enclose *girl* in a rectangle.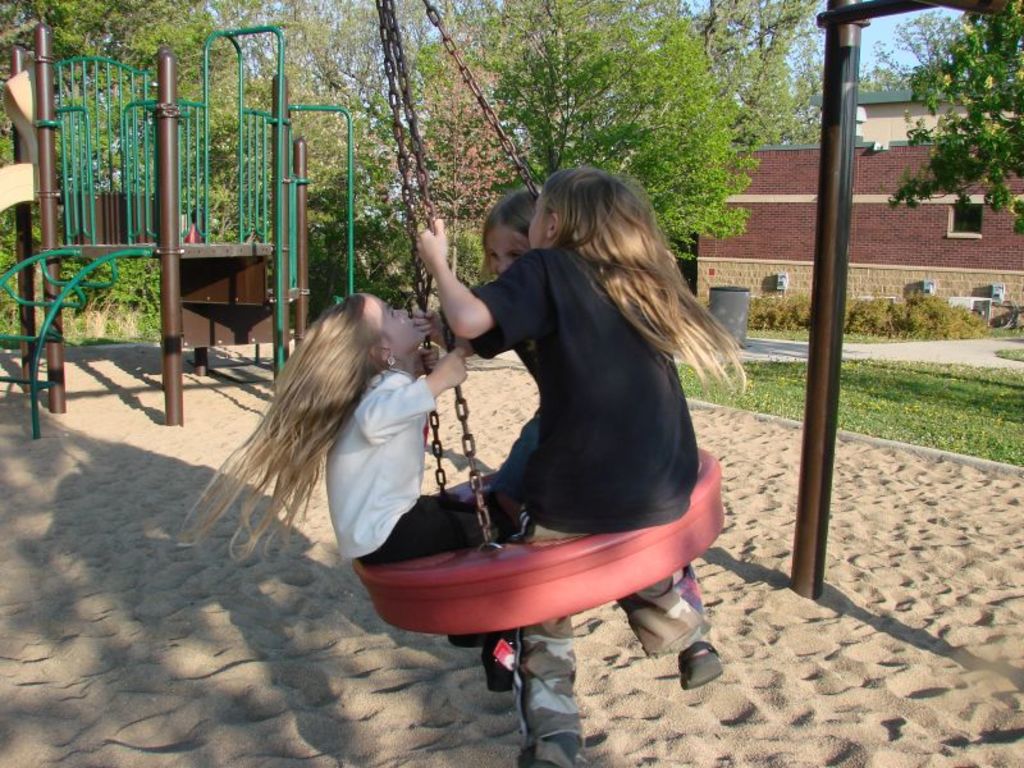
(left=408, top=168, right=746, bottom=767).
